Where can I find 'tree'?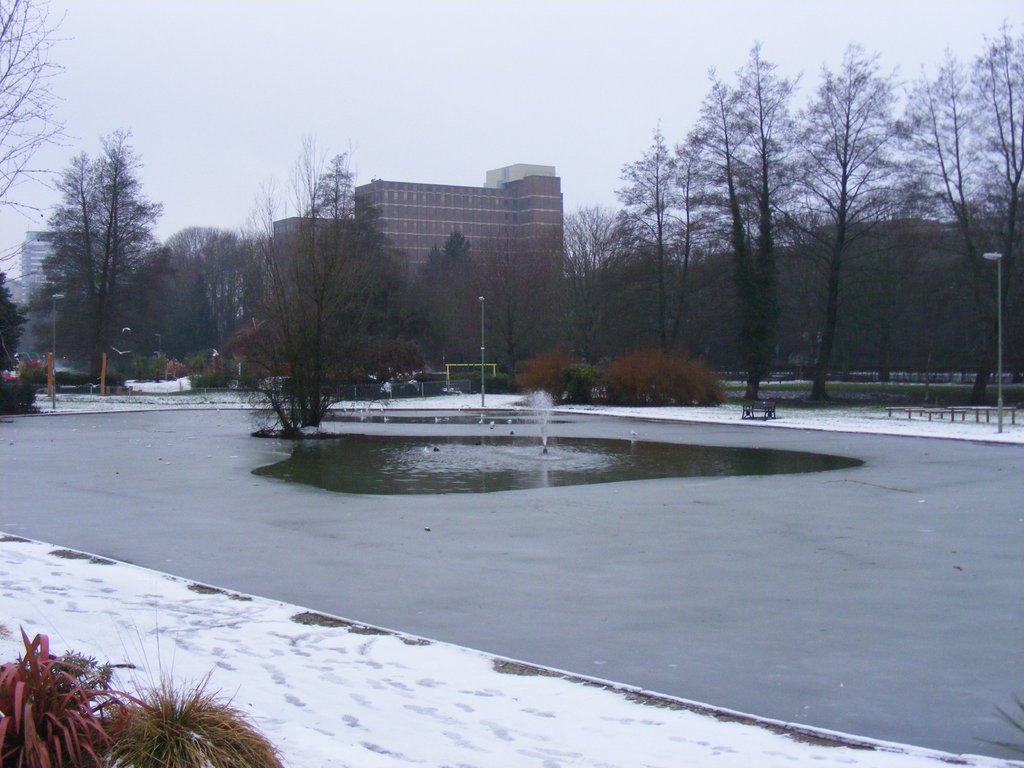
You can find it at left=28, top=123, right=164, bottom=397.
